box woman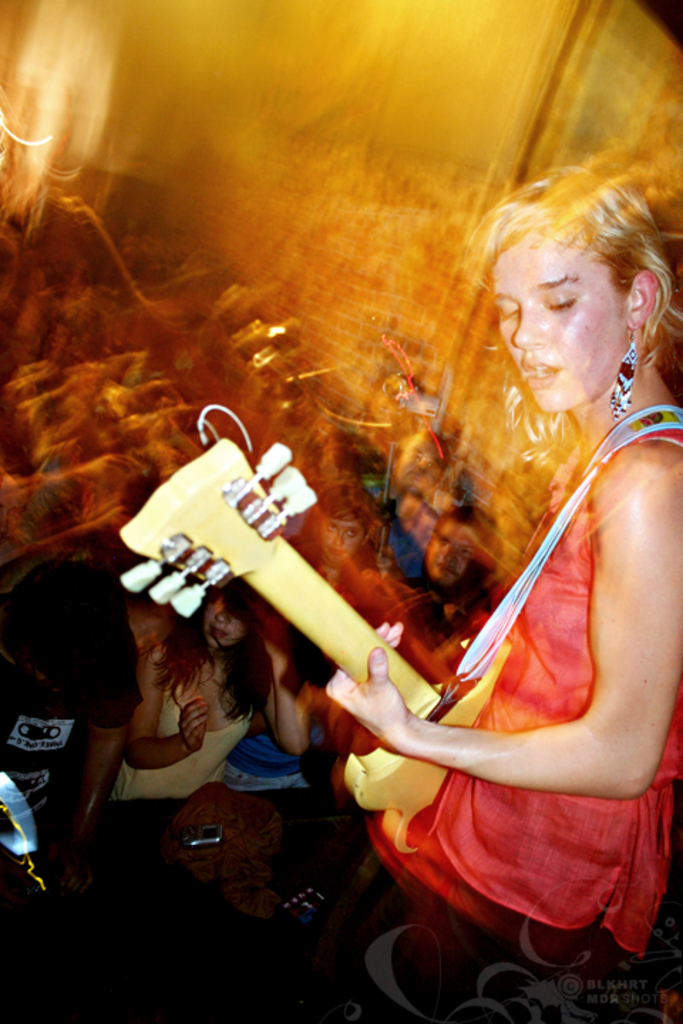
left=94, top=576, right=305, bottom=806
